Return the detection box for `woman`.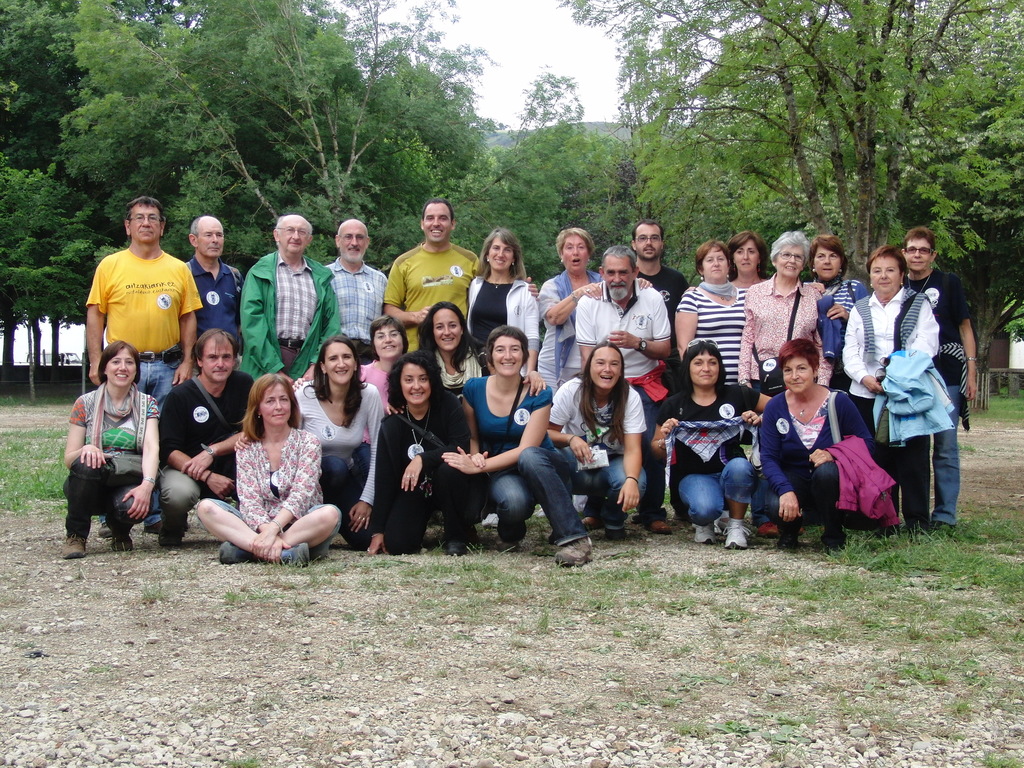
(377,350,477,544).
